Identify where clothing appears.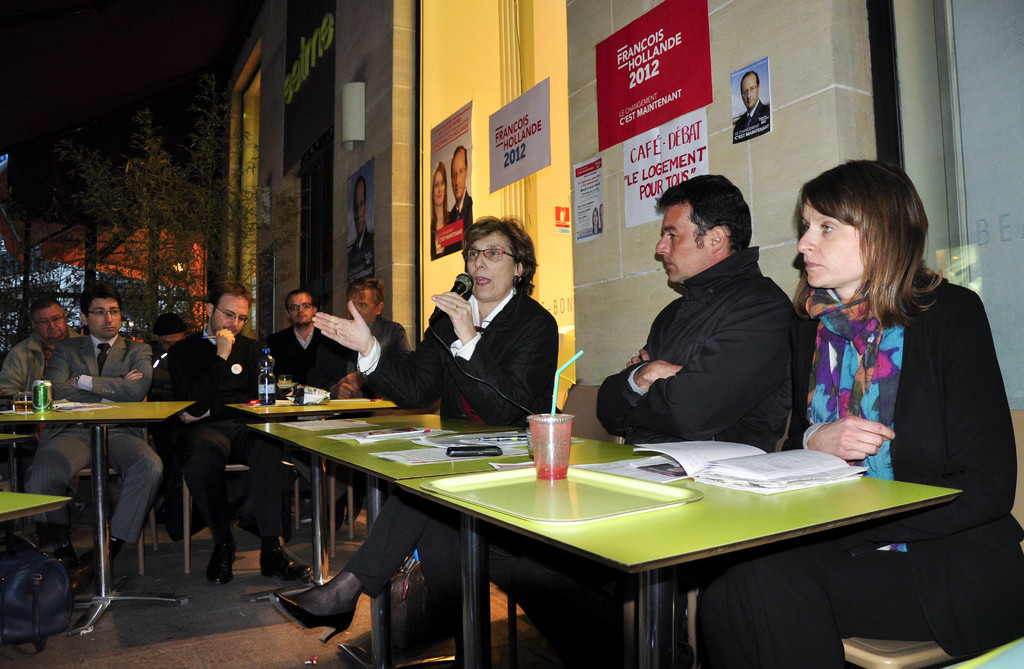
Appears at (486, 242, 792, 668).
